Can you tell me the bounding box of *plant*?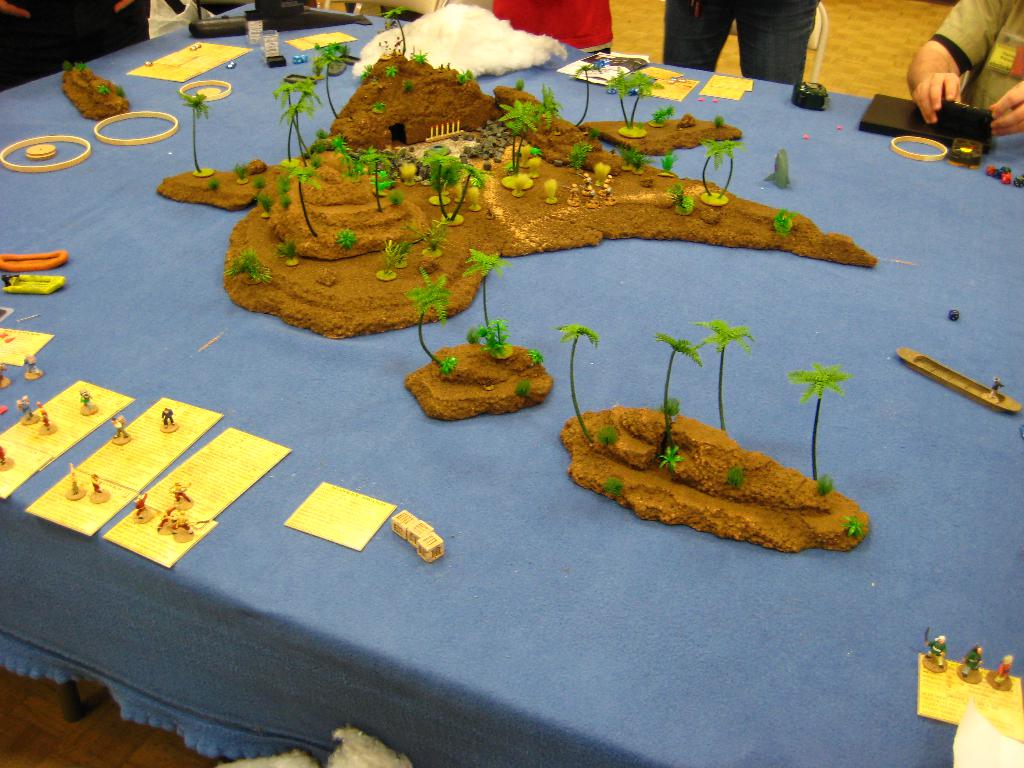
crop(650, 103, 677, 124).
